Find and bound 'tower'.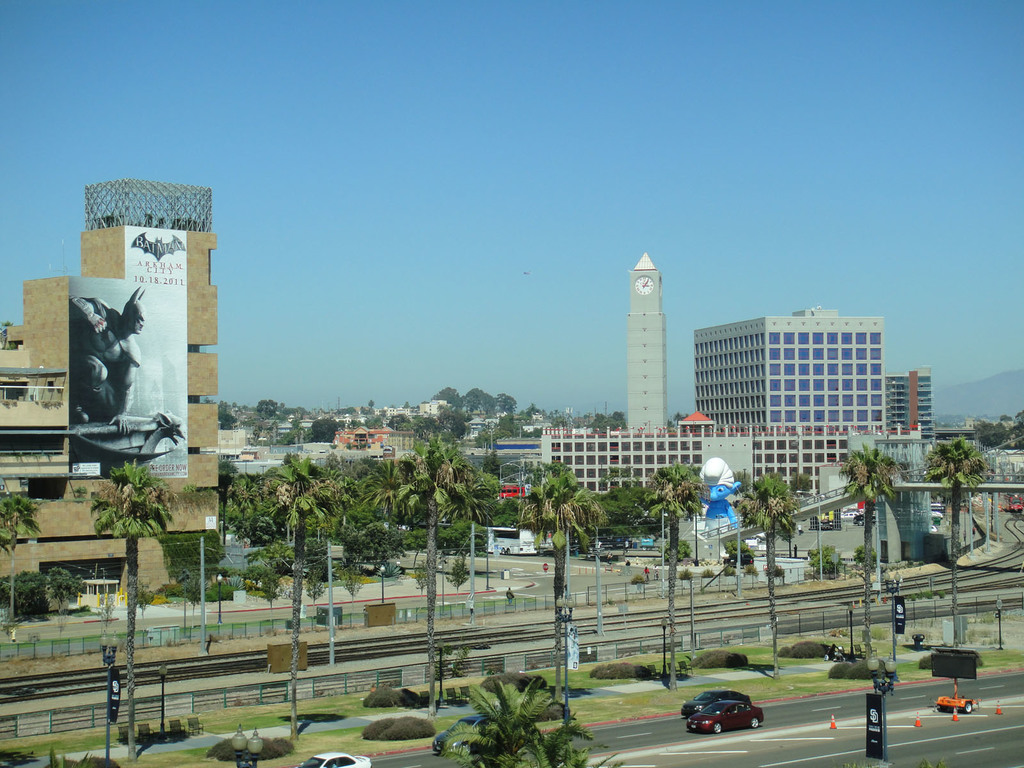
Bound: left=22, top=225, right=219, bottom=509.
